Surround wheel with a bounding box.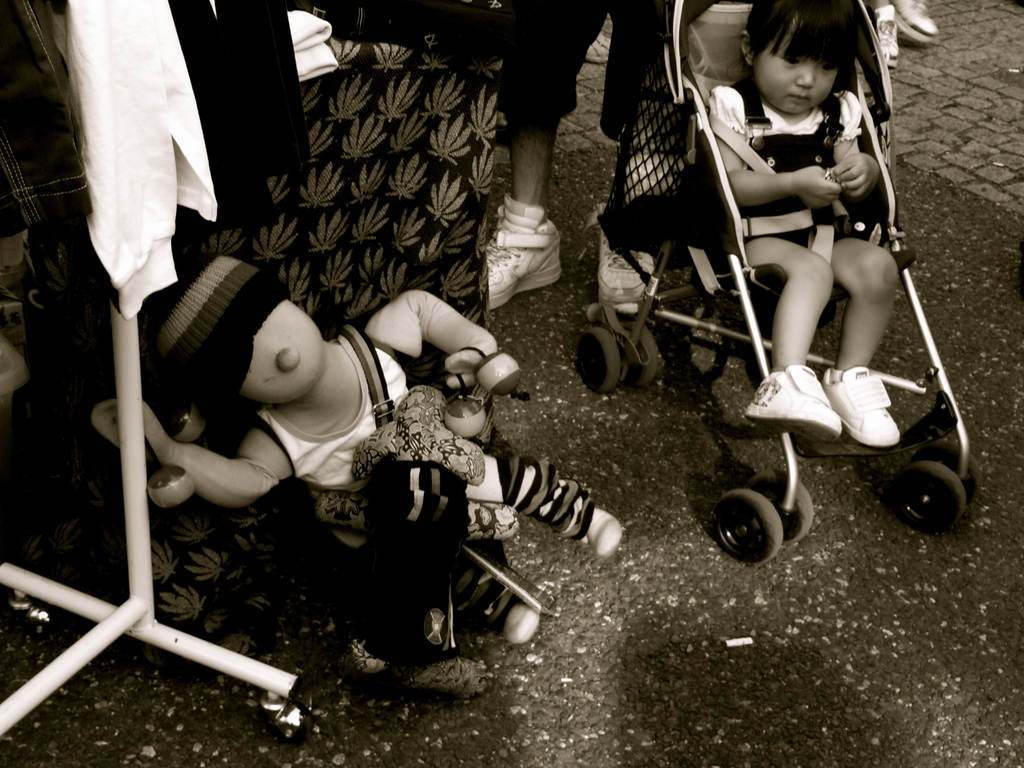
box=[743, 470, 816, 541].
